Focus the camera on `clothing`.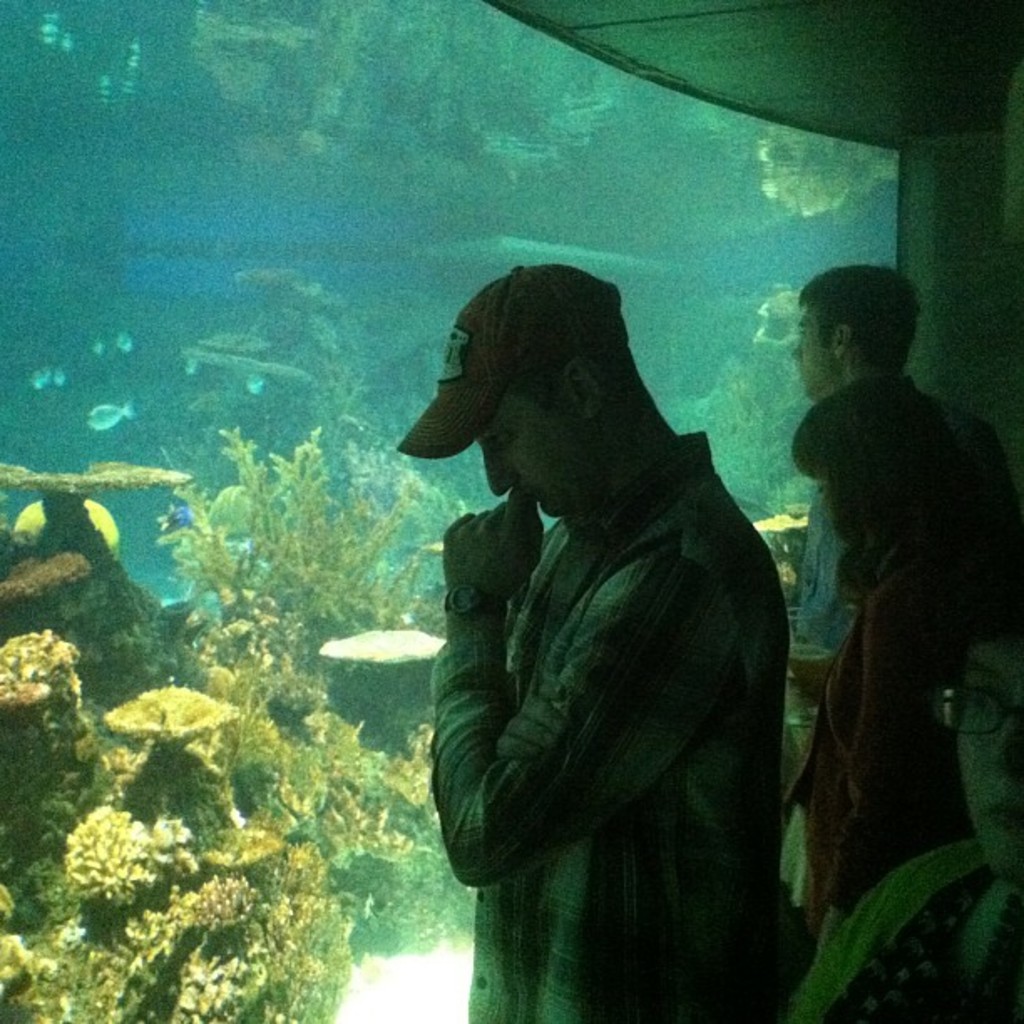
Focus region: BBox(427, 418, 813, 1022).
